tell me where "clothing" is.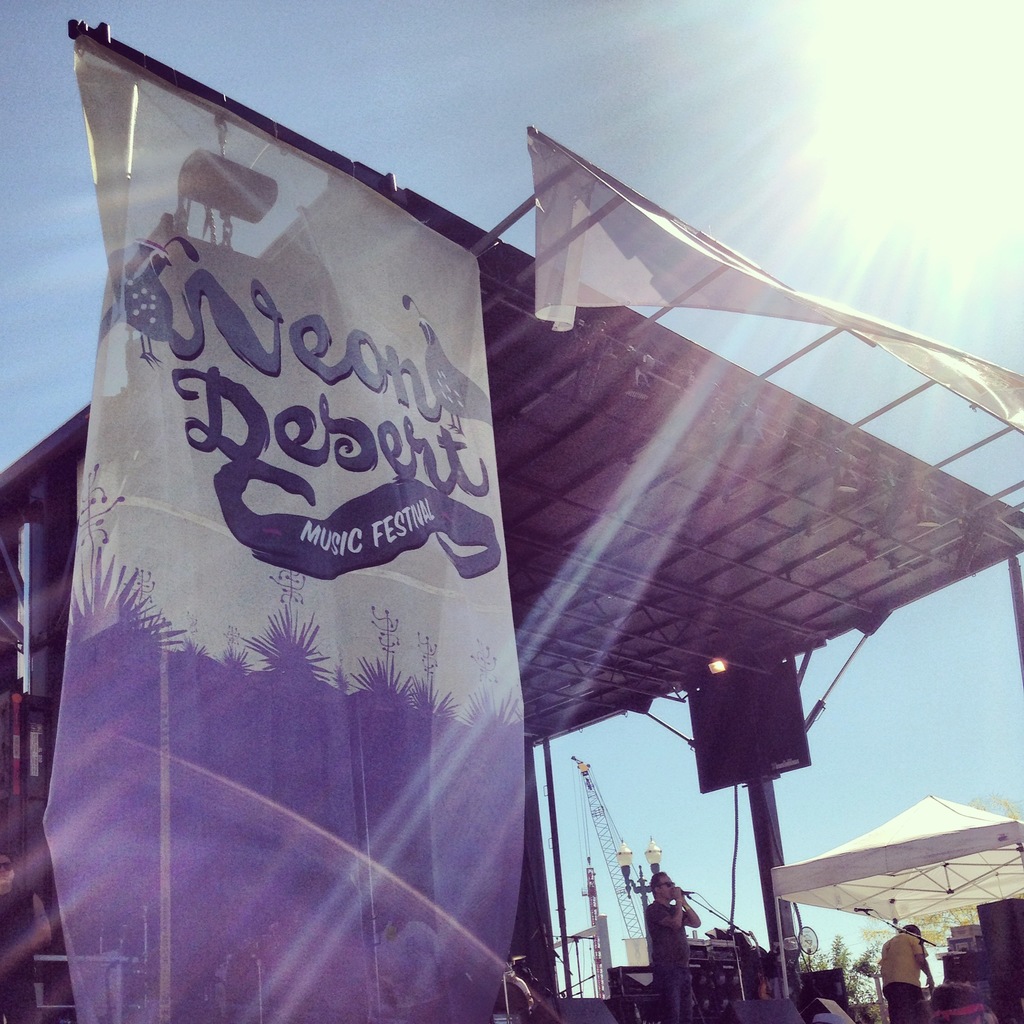
"clothing" is at bbox=[645, 898, 692, 1023].
